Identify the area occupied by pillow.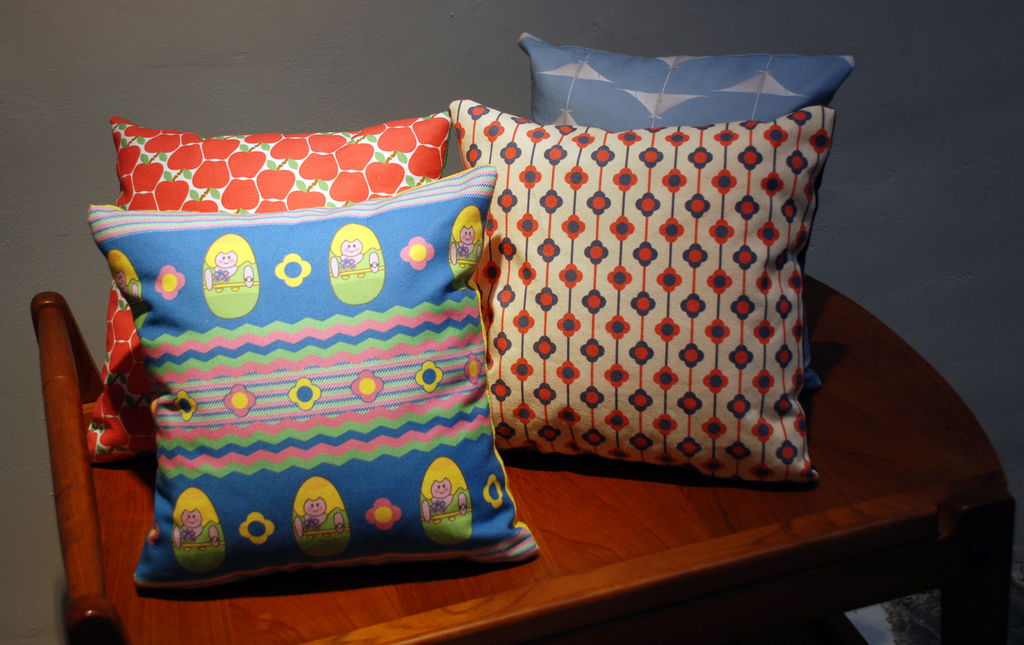
Area: l=439, t=101, r=831, b=491.
